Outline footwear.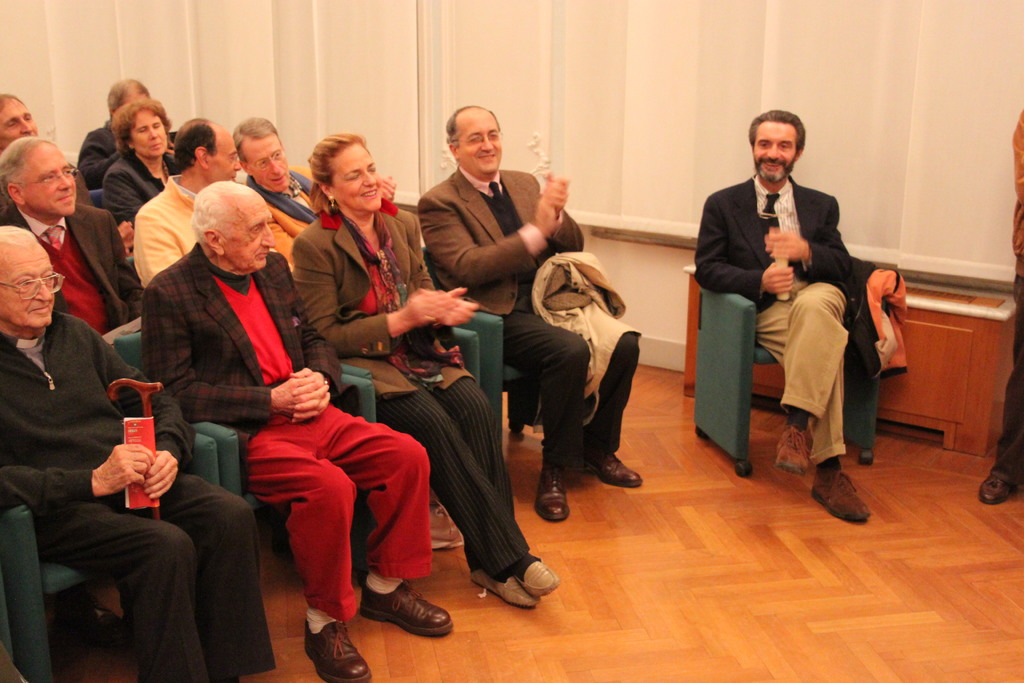
Outline: (x1=772, y1=425, x2=816, y2=477).
